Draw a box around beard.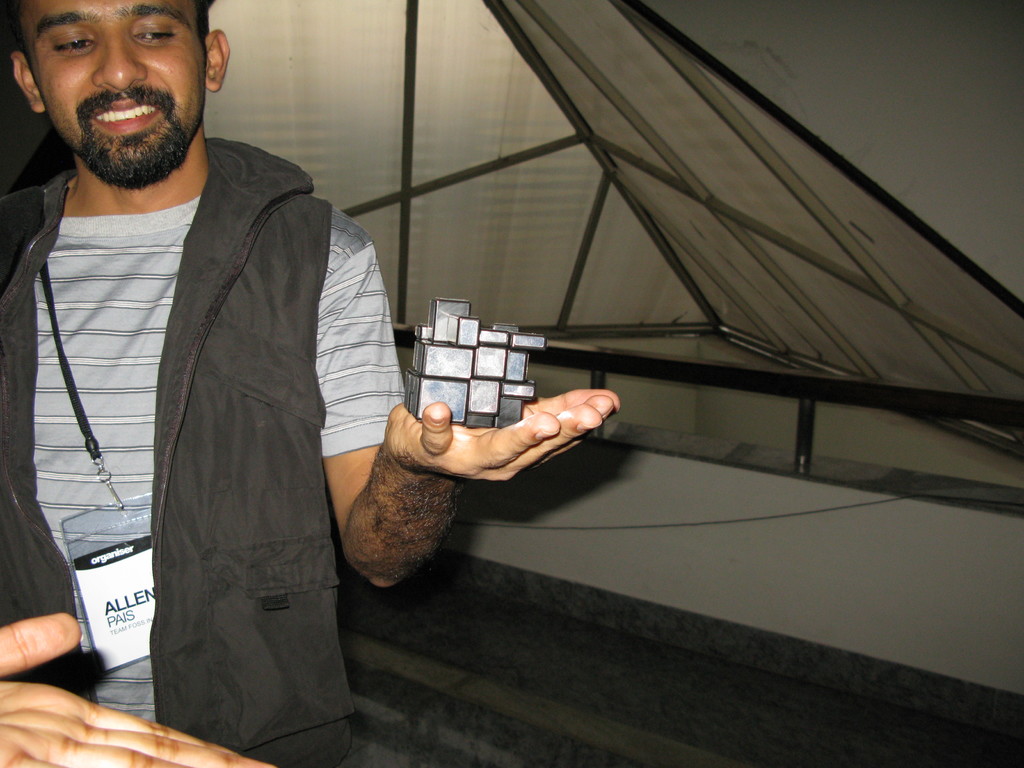
77:113:189:190.
